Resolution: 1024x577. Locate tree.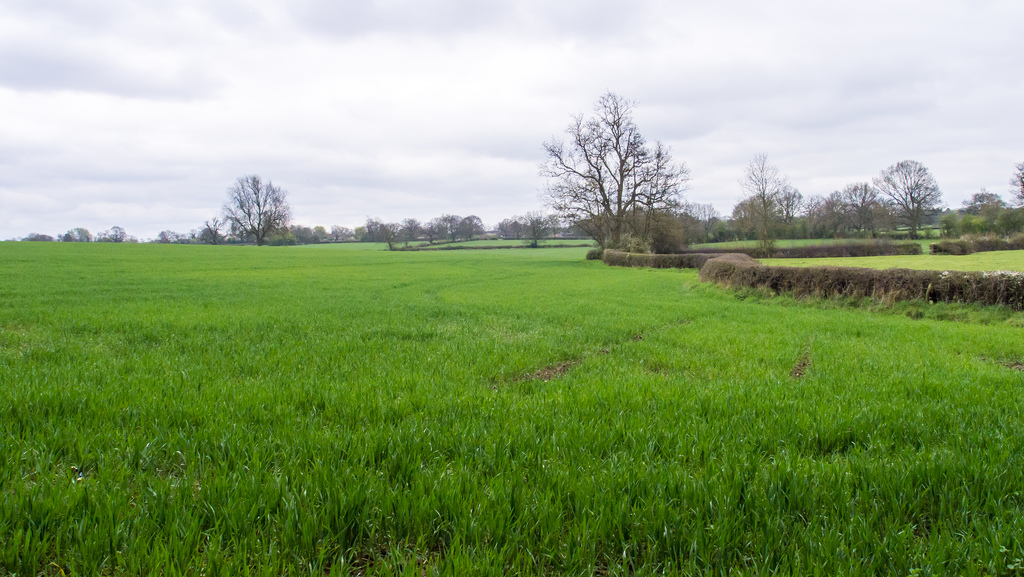
bbox(218, 170, 285, 250).
